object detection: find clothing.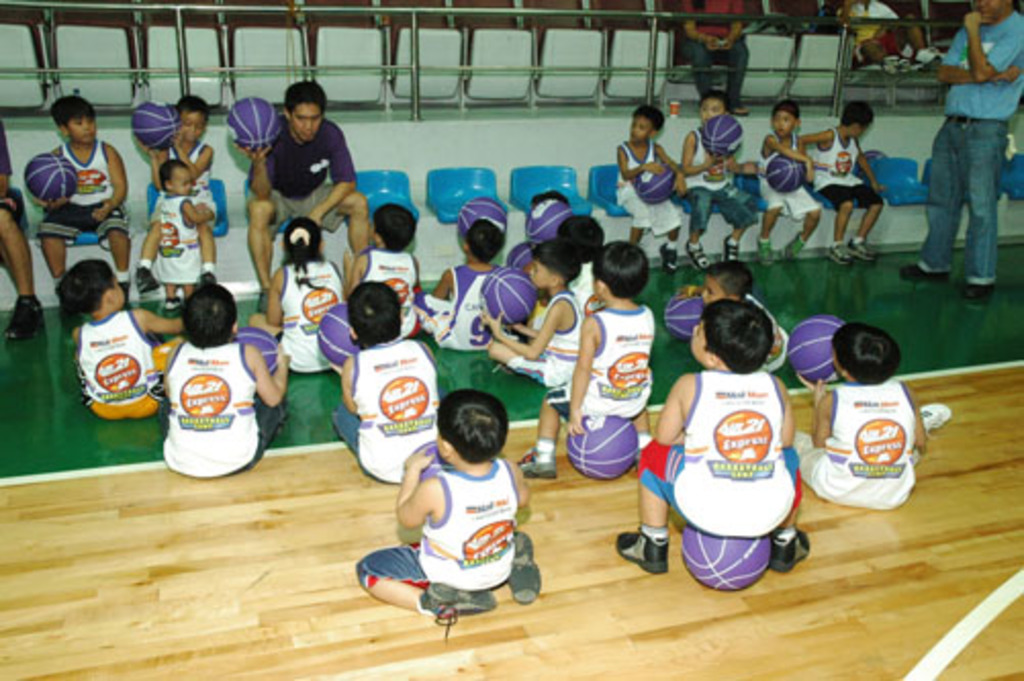
<bbox>141, 147, 231, 219</bbox>.
